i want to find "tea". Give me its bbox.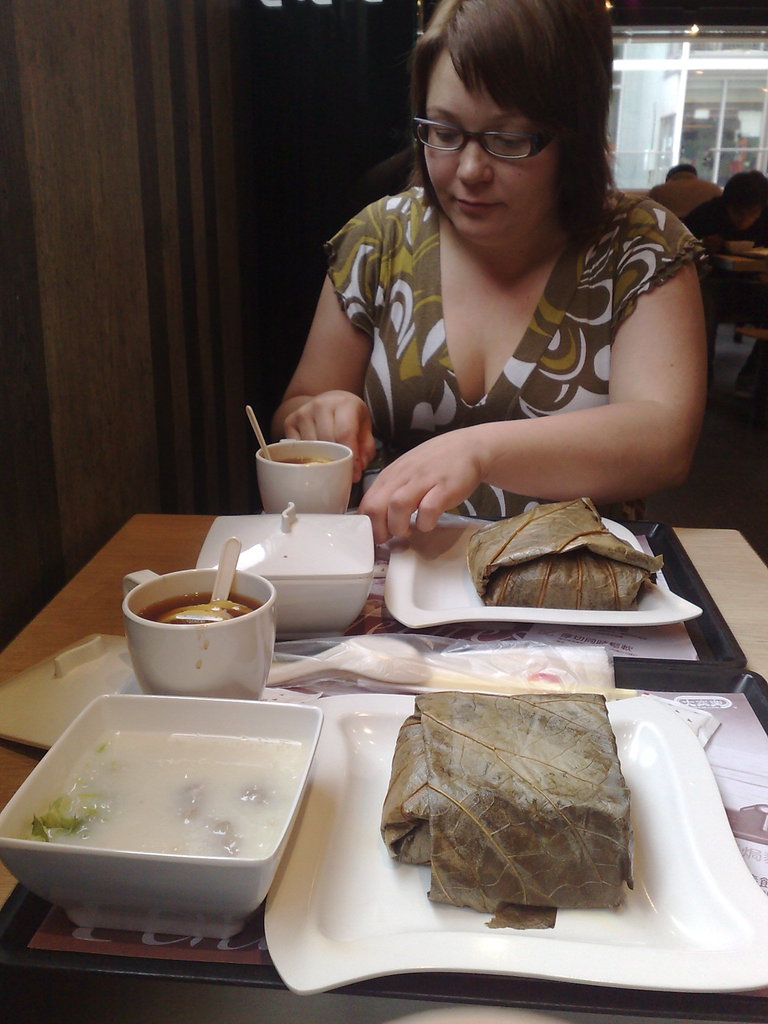
BBox(138, 588, 259, 627).
